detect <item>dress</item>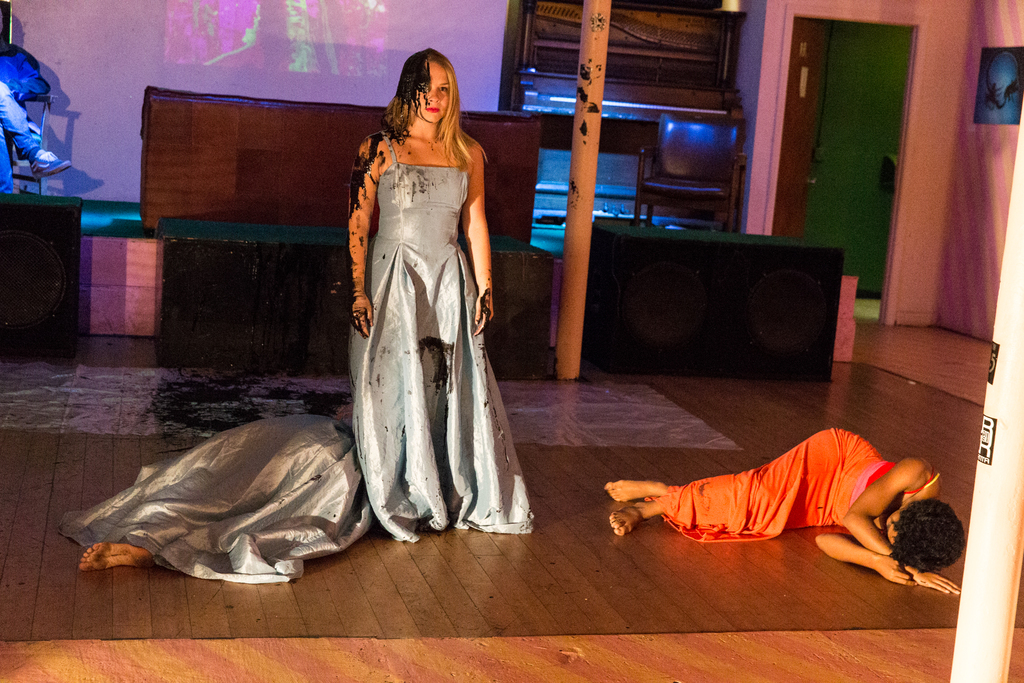
select_region(640, 429, 945, 539)
